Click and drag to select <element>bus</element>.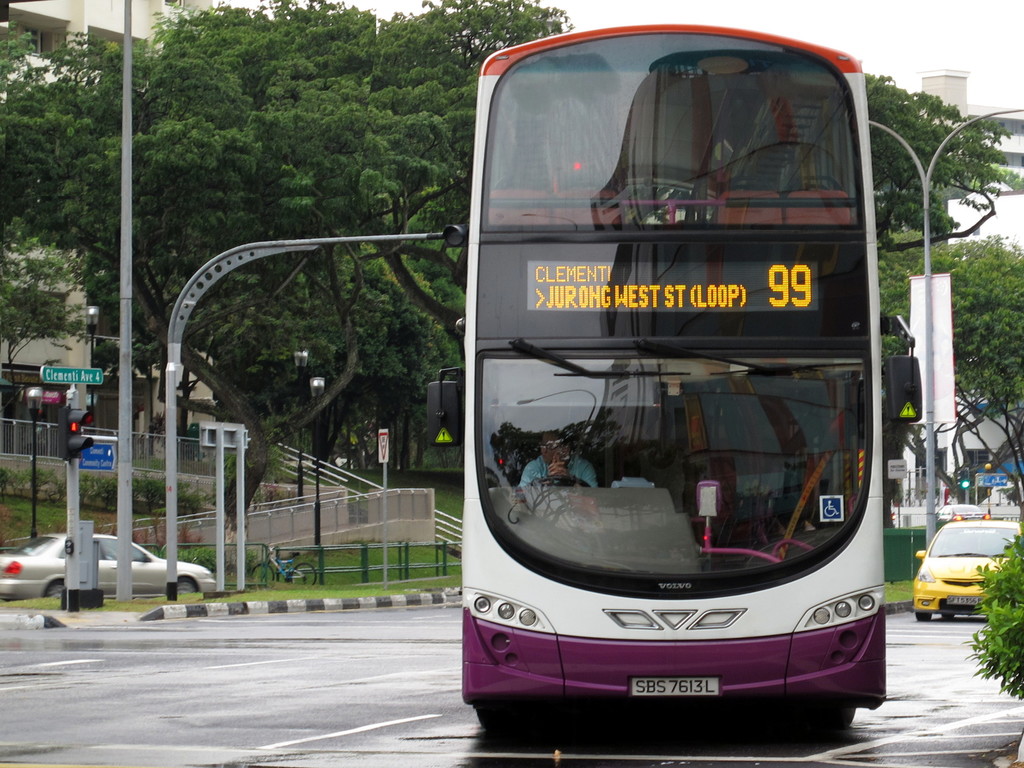
Selection: {"left": 419, "top": 21, "right": 916, "bottom": 746}.
